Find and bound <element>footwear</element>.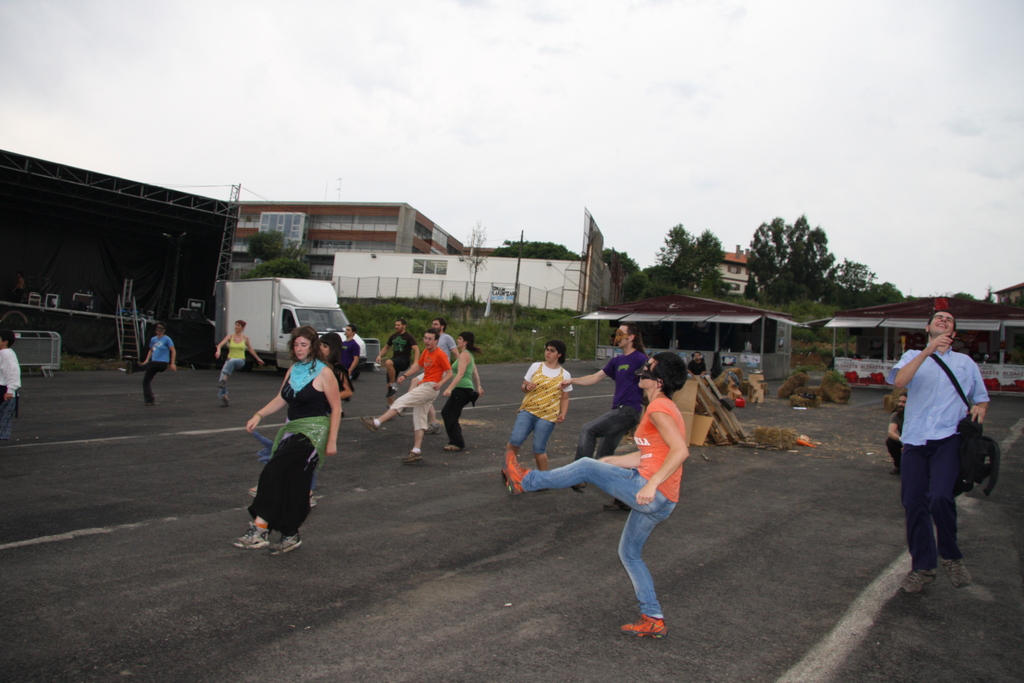
Bound: region(947, 564, 975, 591).
